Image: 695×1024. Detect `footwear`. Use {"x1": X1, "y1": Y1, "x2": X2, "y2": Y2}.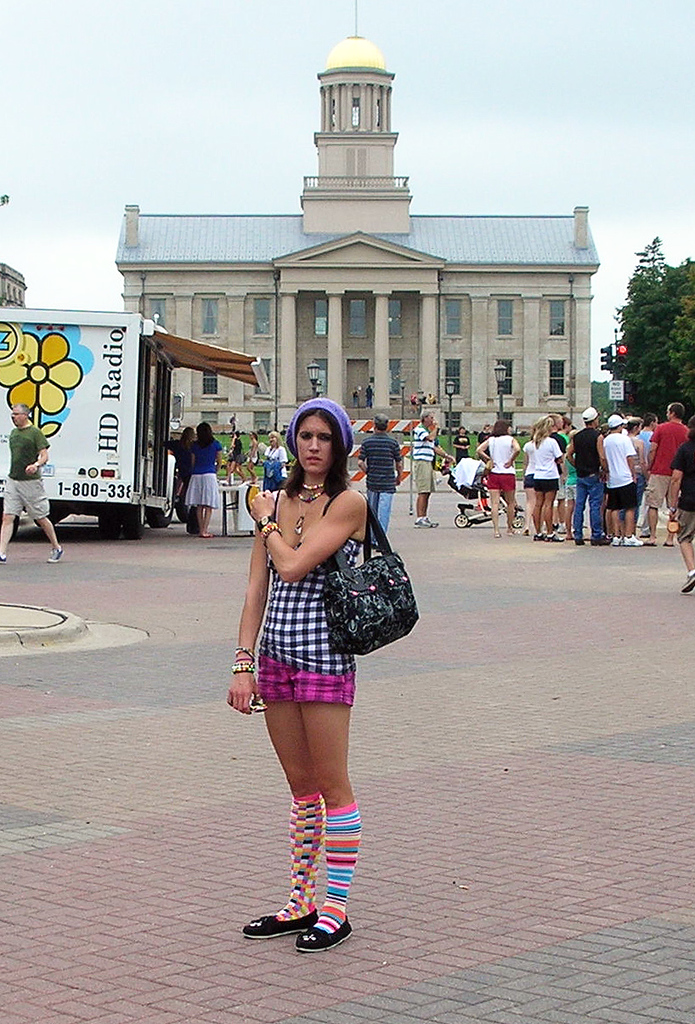
{"x1": 546, "y1": 535, "x2": 563, "y2": 541}.
